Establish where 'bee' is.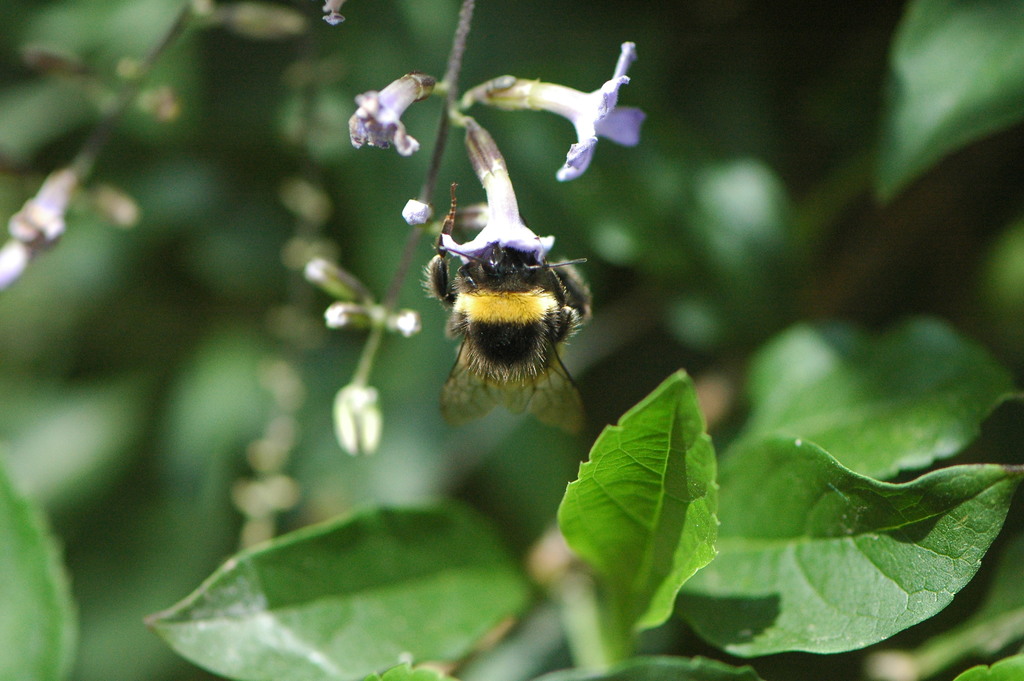
Established at crop(419, 197, 604, 417).
